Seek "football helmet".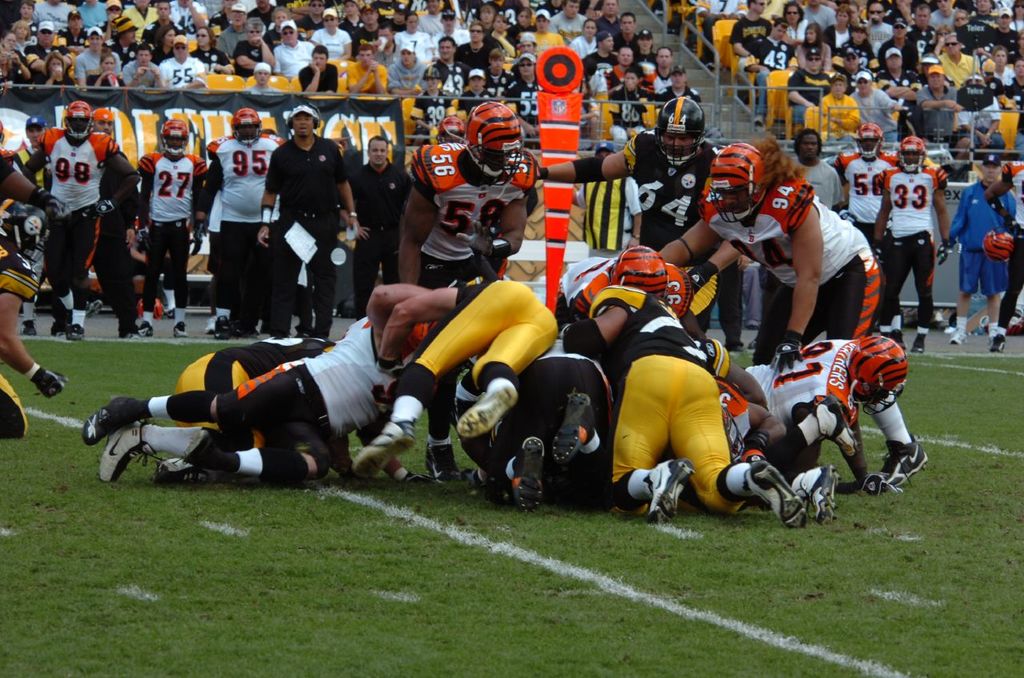
select_region(897, 133, 926, 178).
